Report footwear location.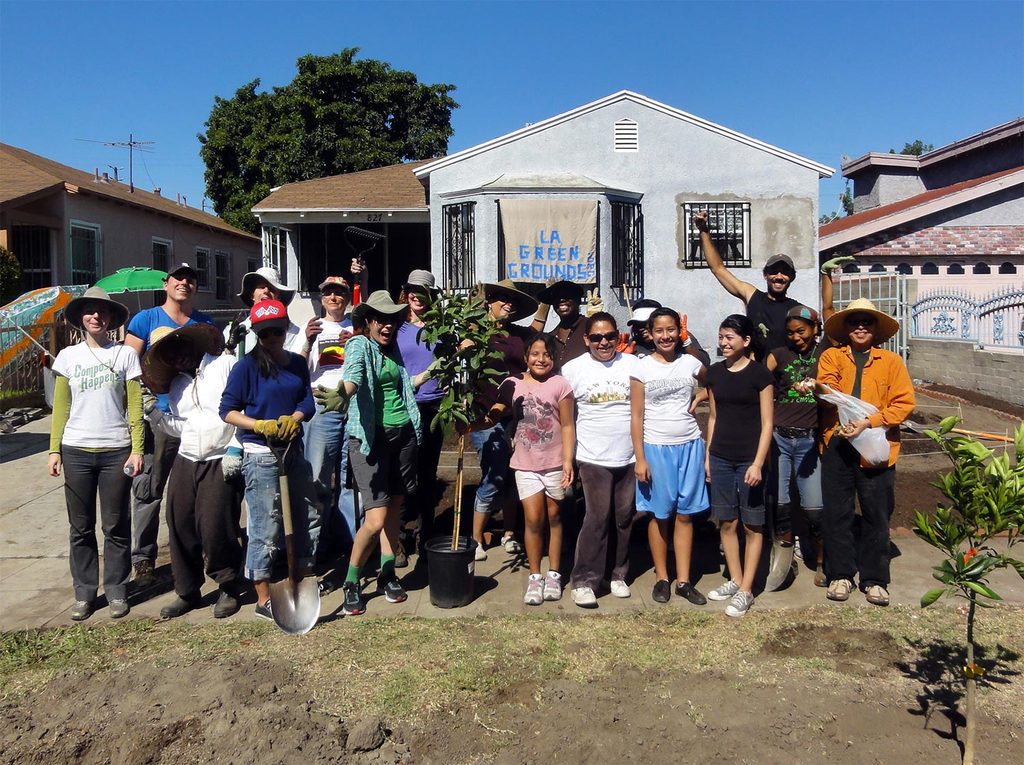
Report: box(776, 527, 800, 568).
